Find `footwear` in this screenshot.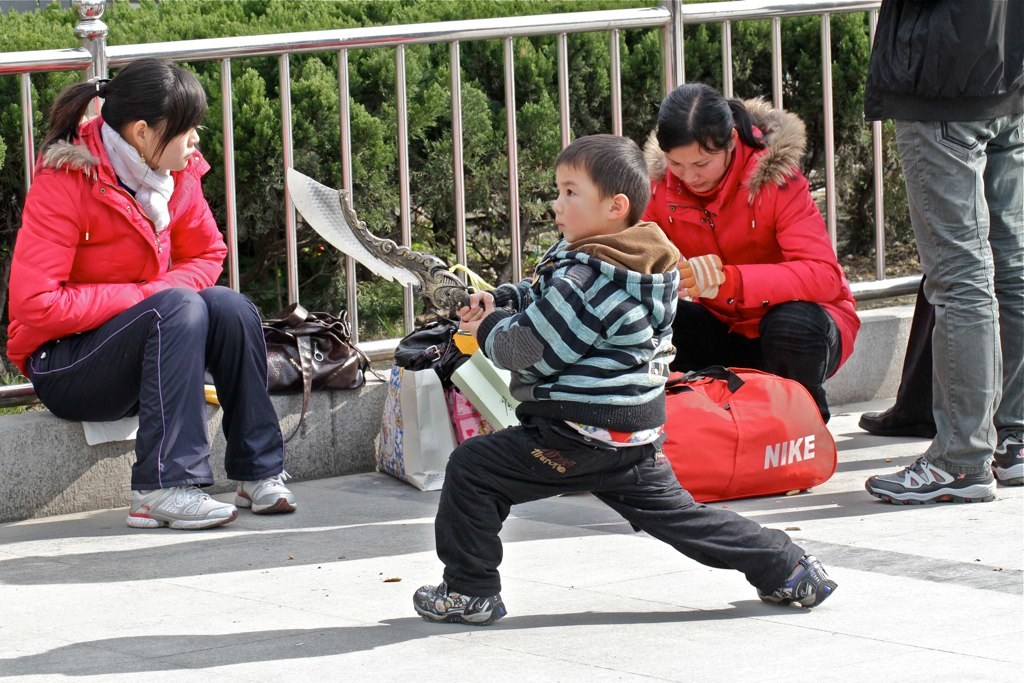
The bounding box for `footwear` is {"x1": 859, "y1": 407, "x2": 938, "y2": 437}.
